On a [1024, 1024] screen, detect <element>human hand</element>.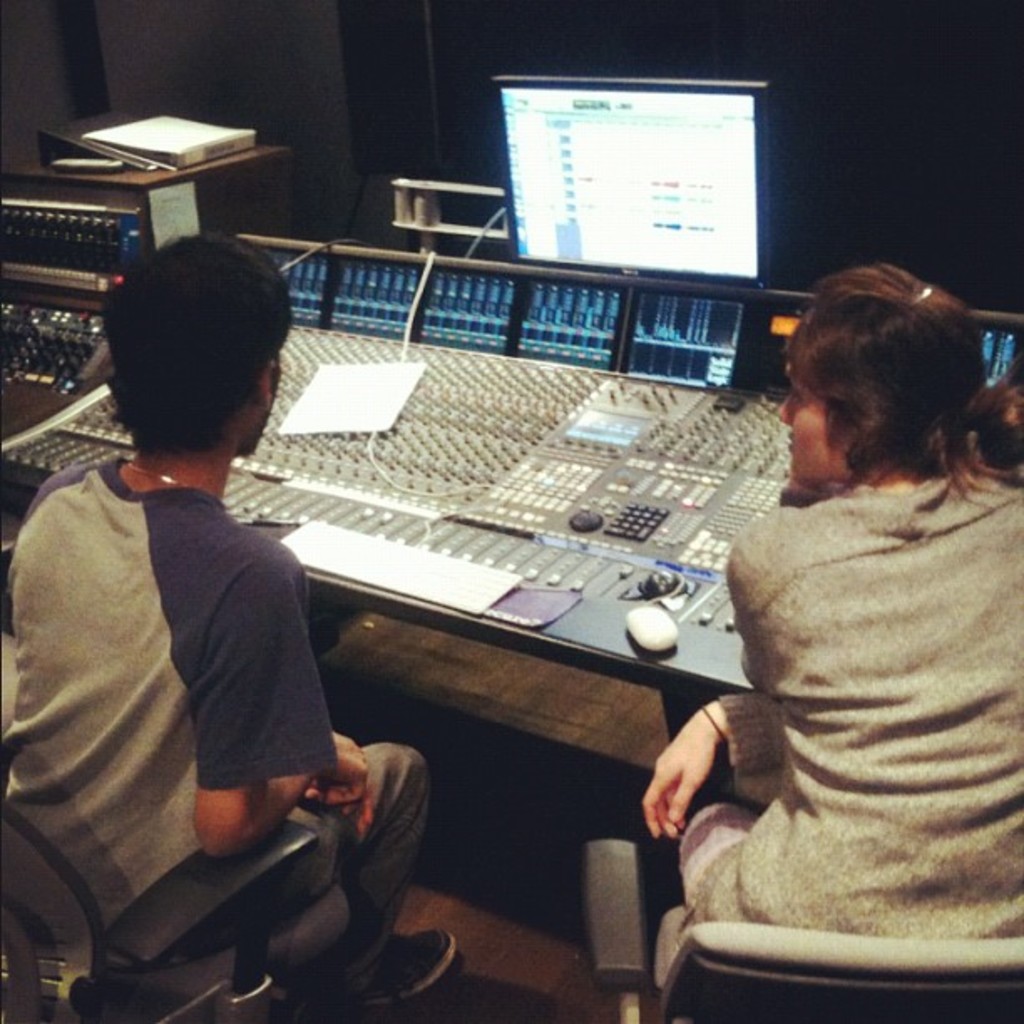
(643, 706, 731, 840).
